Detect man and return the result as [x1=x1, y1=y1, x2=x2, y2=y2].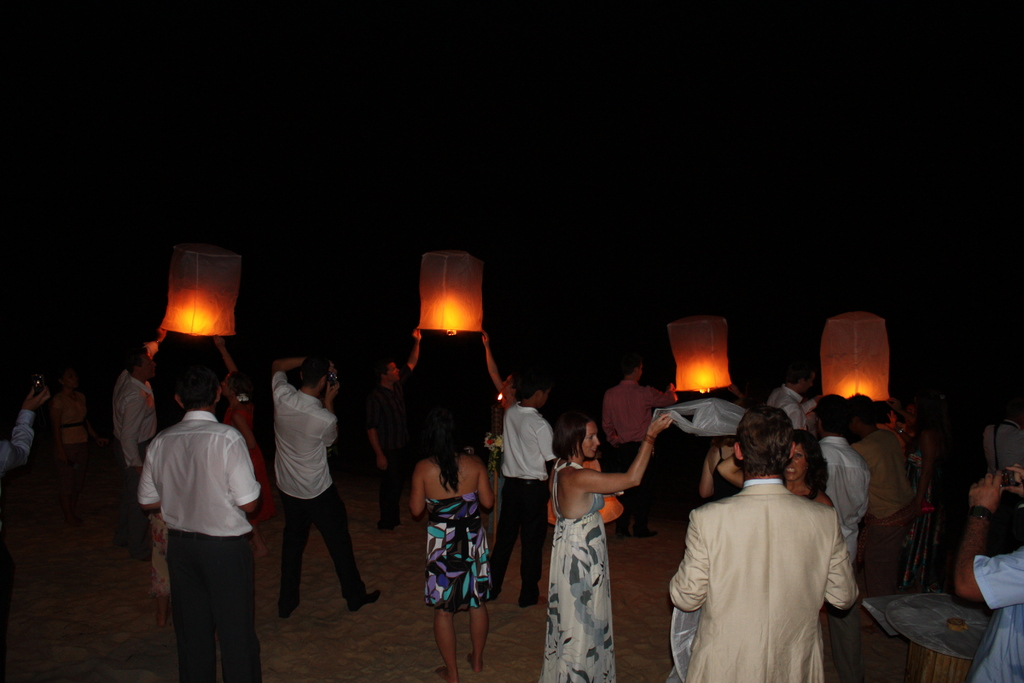
[x1=272, y1=348, x2=386, y2=607].
